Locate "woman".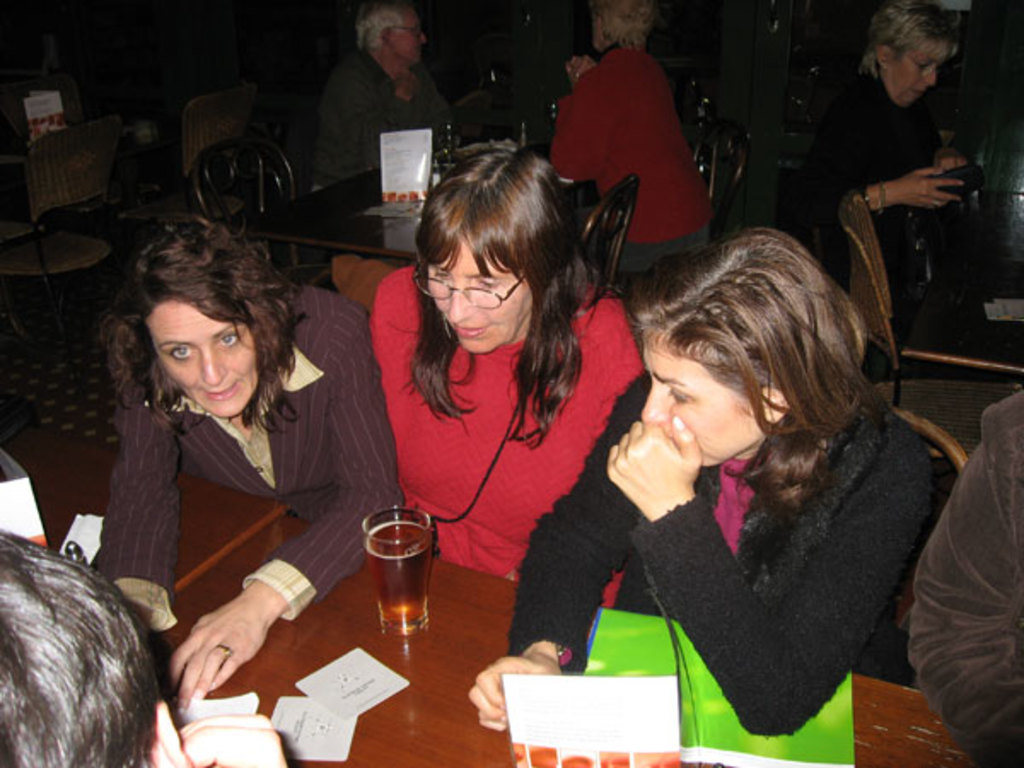
Bounding box: left=364, top=150, right=645, bottom=579.
